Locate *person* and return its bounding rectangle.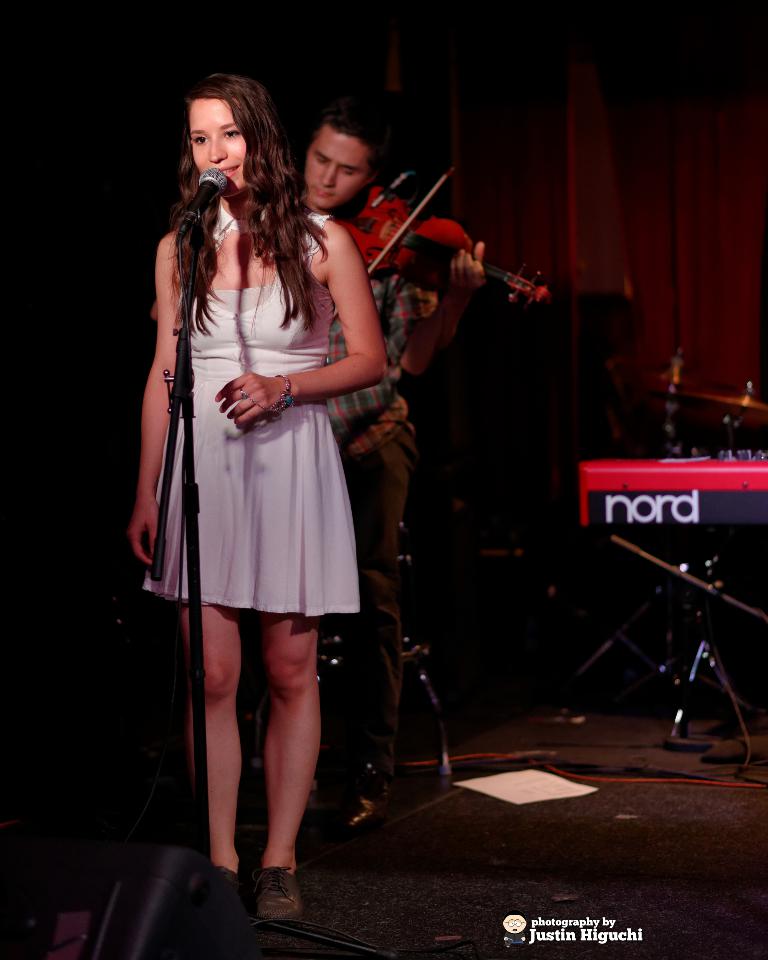
crop(136, 89, 402, 929).
